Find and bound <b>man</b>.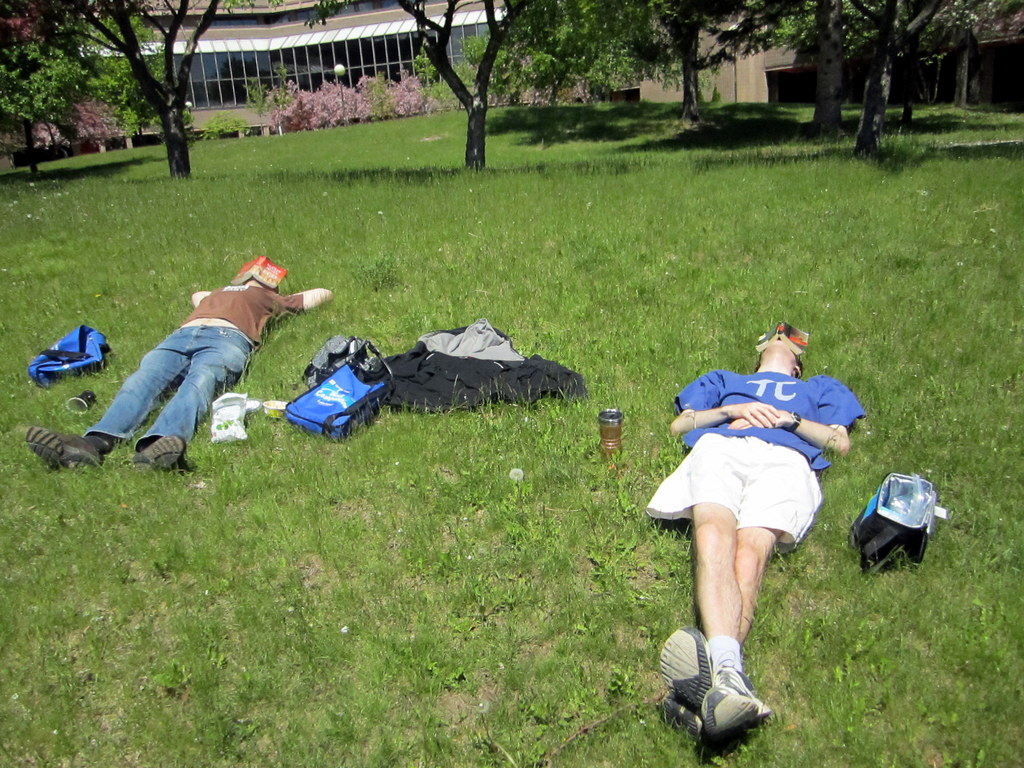
Bound: {"x1": 660, "y1": 316, "x2": 863, "y2": 762}.
